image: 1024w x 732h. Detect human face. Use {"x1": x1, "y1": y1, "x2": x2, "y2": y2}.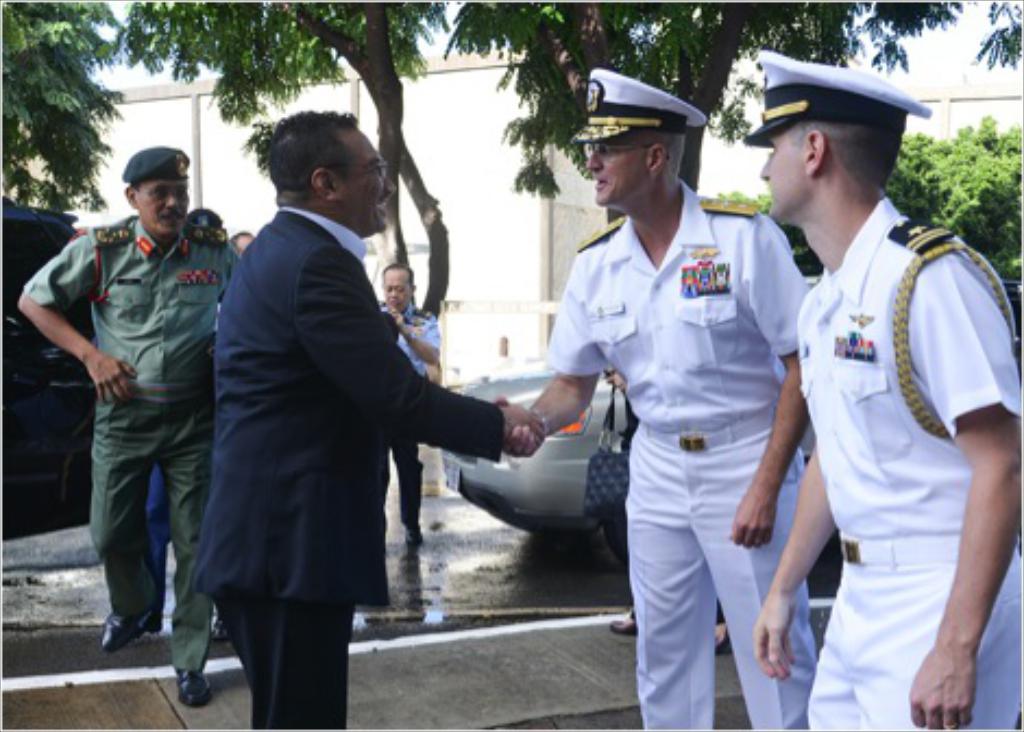
{"x1": 584, "y1": 135, "x2": 649, "y2": 207}.
